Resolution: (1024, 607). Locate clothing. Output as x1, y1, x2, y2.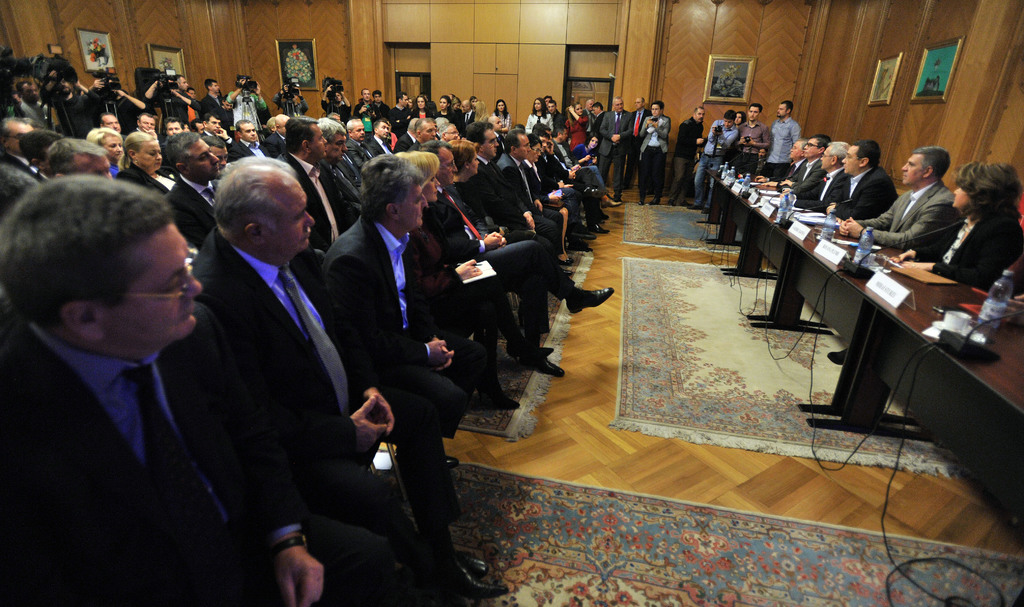
810, 153, 856, 220.
